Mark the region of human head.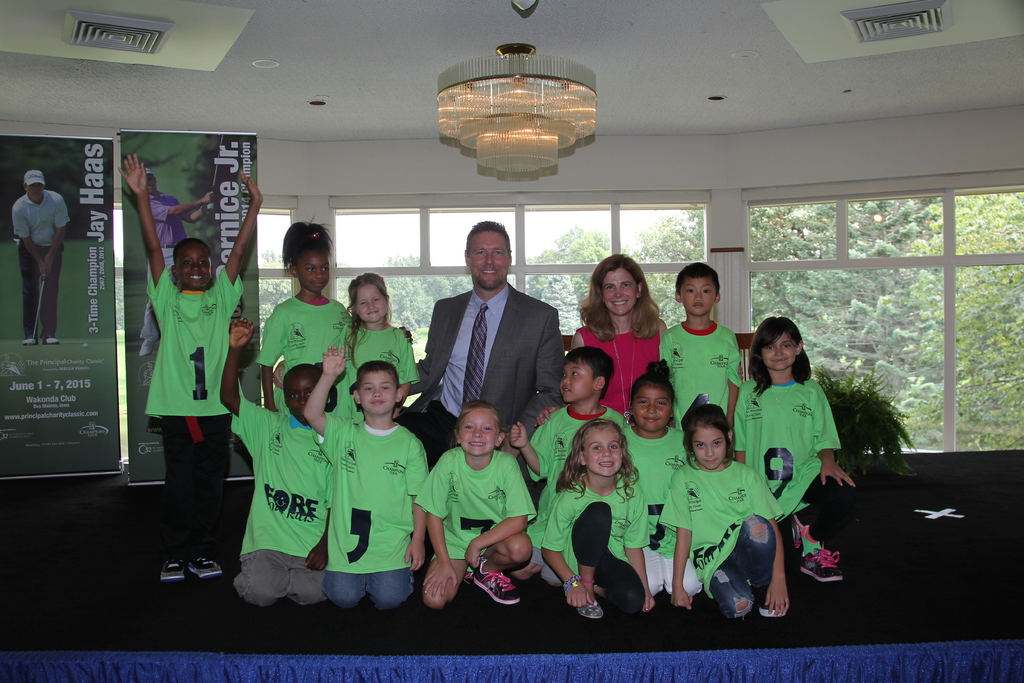
Region: [left=560, top=349, right=615, bottom=404].
